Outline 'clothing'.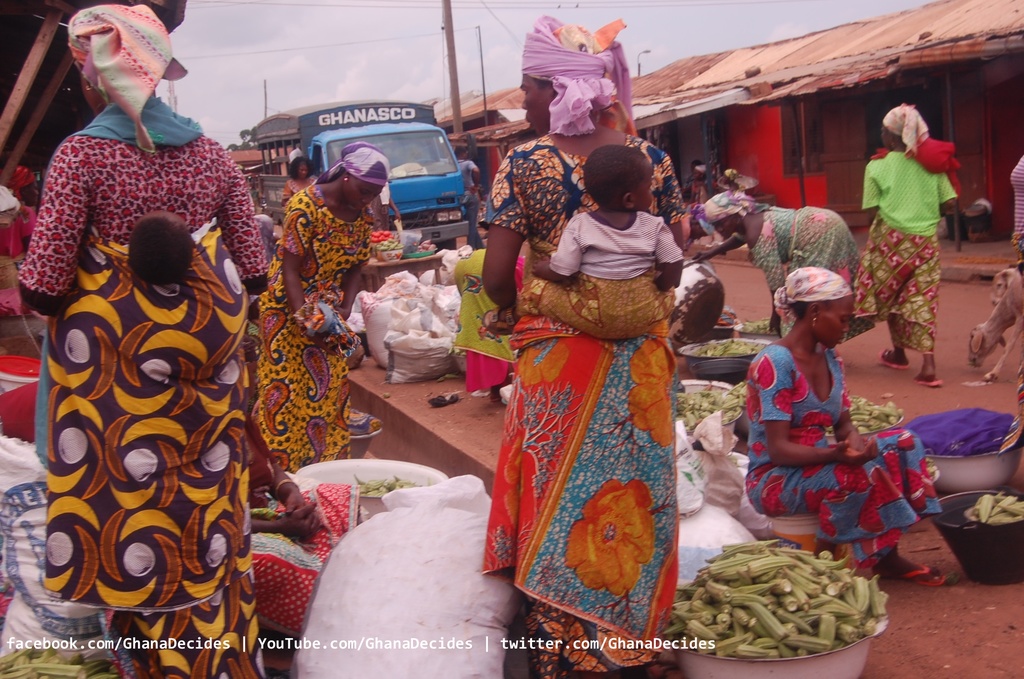
Outline: Rect(516, 210, 687, 338).
